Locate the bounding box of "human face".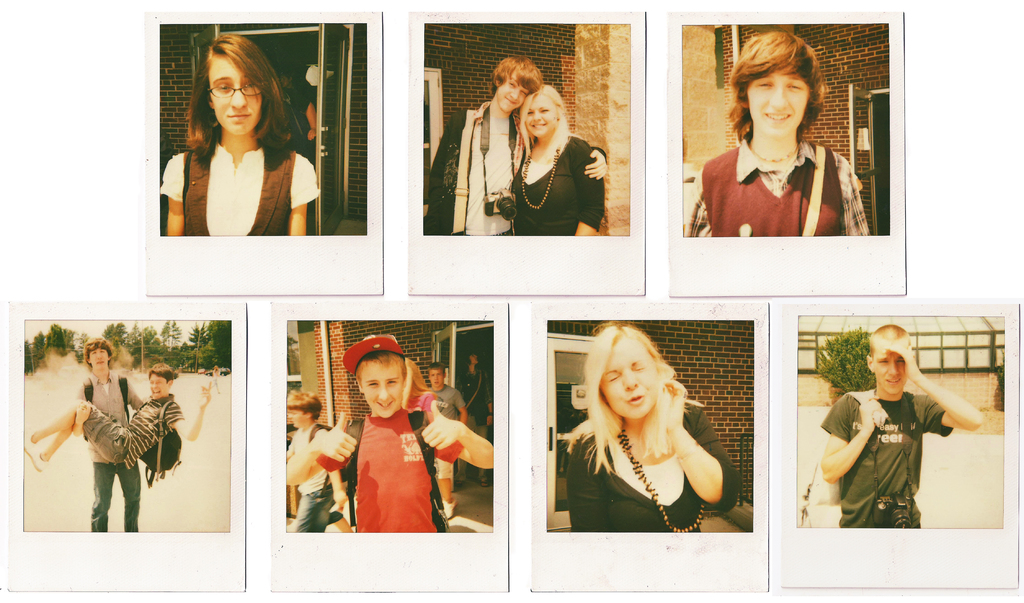
Bounding box: 601 333 660 420.
